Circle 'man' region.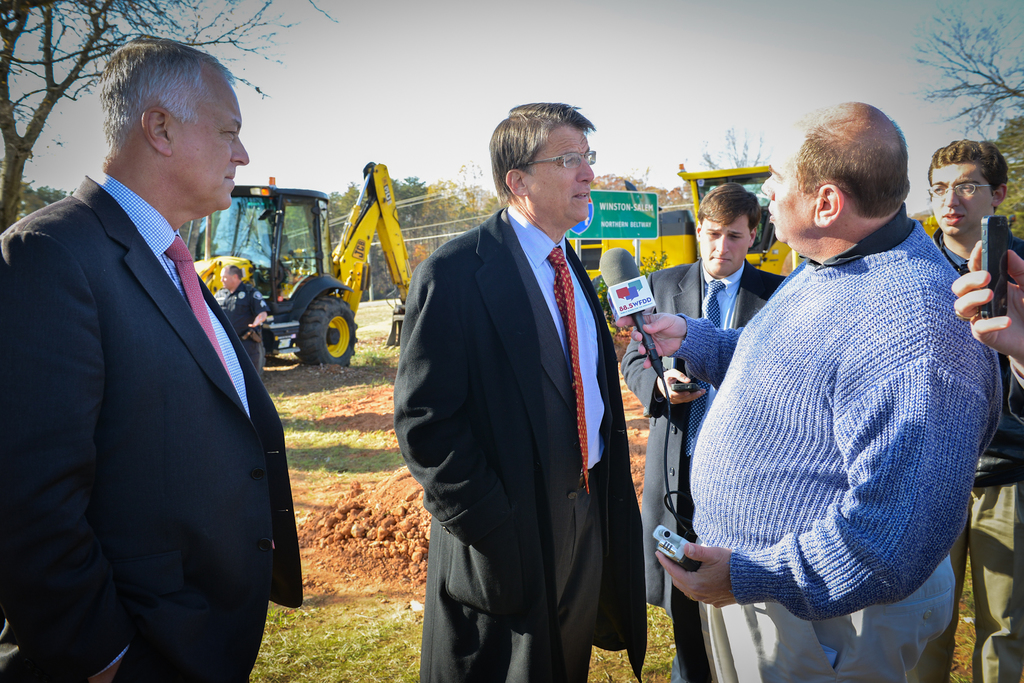
Region: bbox(0, 31, 303, 682).
